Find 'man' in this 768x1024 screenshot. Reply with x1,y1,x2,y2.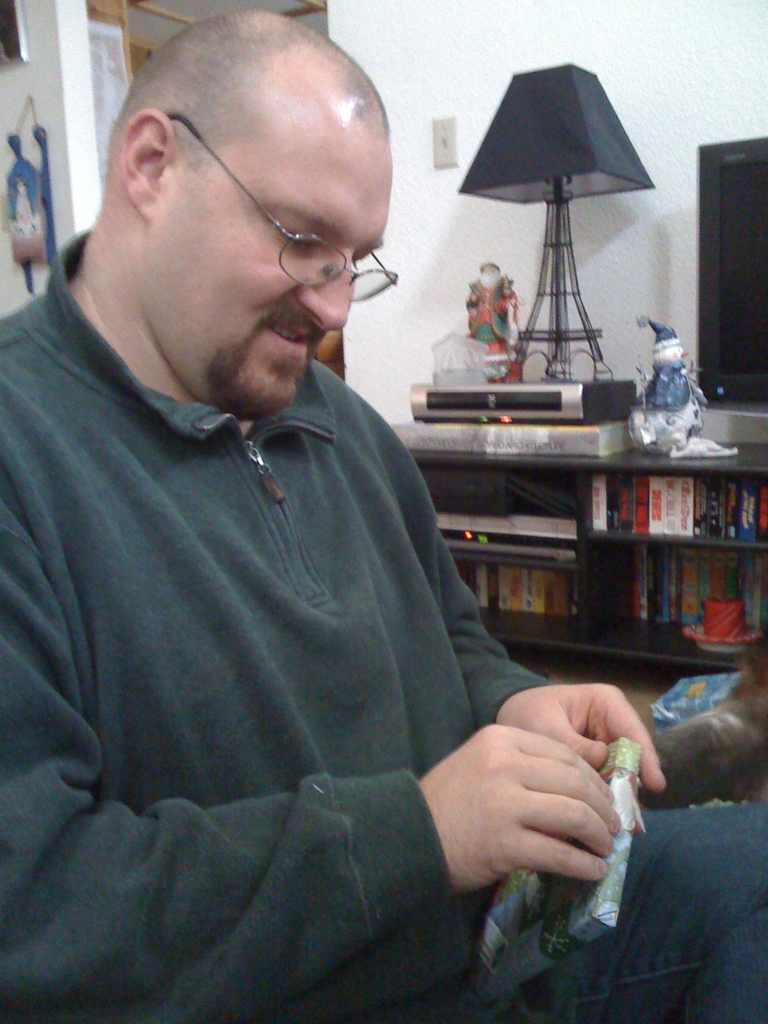
49,16,632,998.
